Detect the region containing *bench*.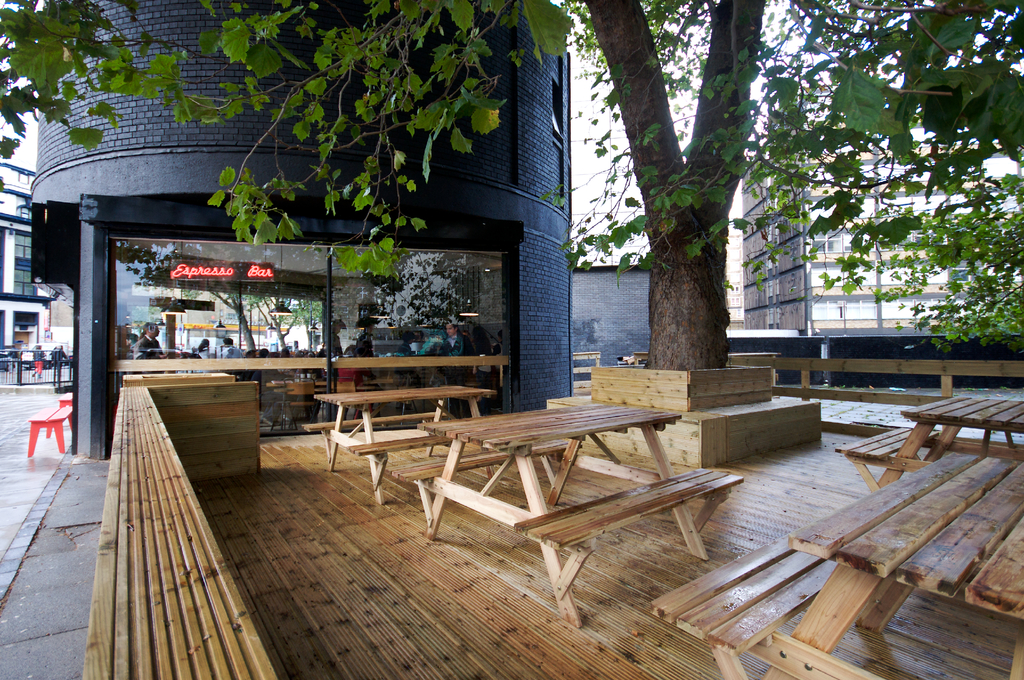
[left=26, top=403, right=74, bottom=462].
